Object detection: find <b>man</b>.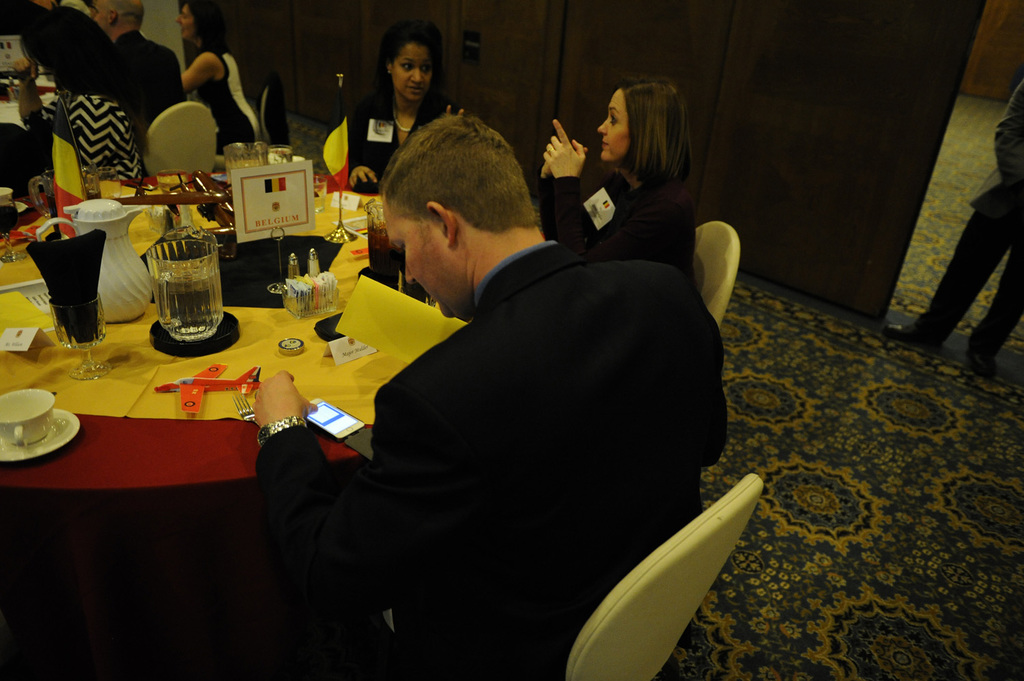
{"left": 83, "top": 0, "right": 187, "bottom": 145}.
